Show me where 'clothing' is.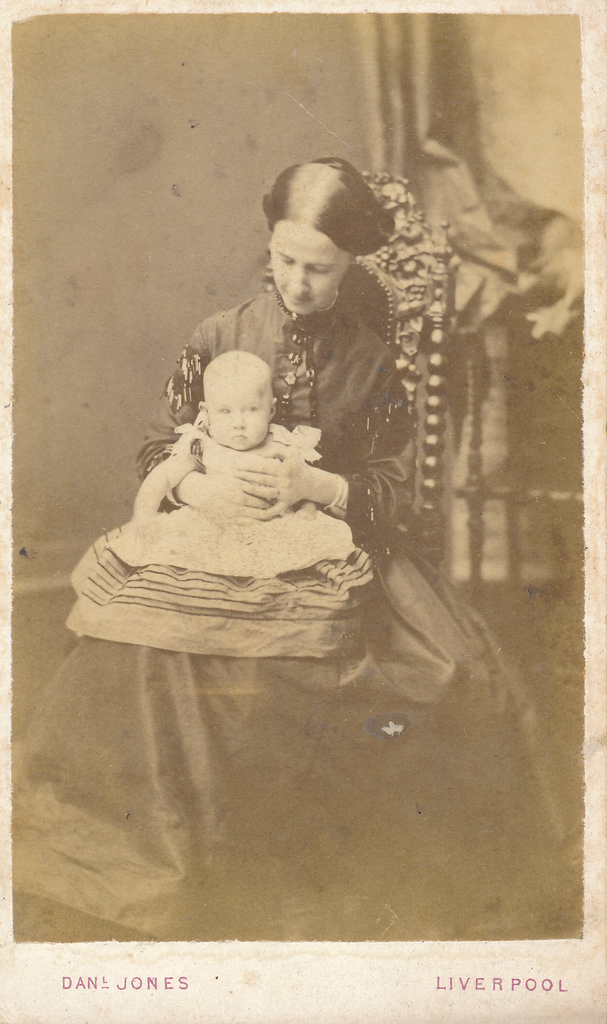
'clothing' is at (x1=91, y1=355, x2=373, y2=662).
